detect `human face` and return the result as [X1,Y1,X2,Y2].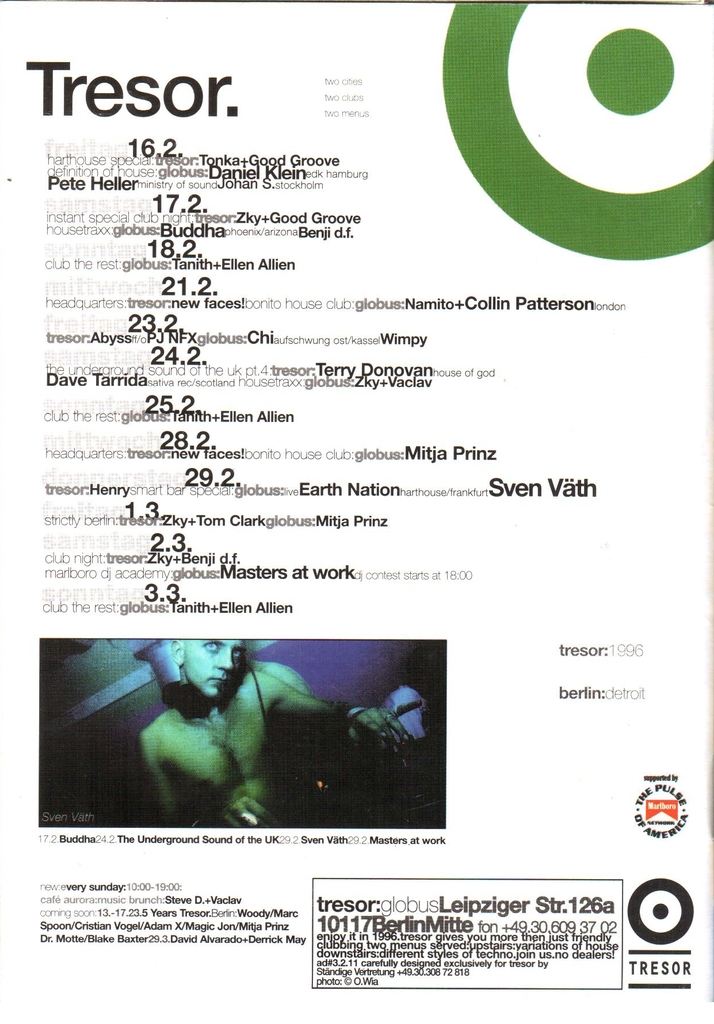
[176,623,252,702].
